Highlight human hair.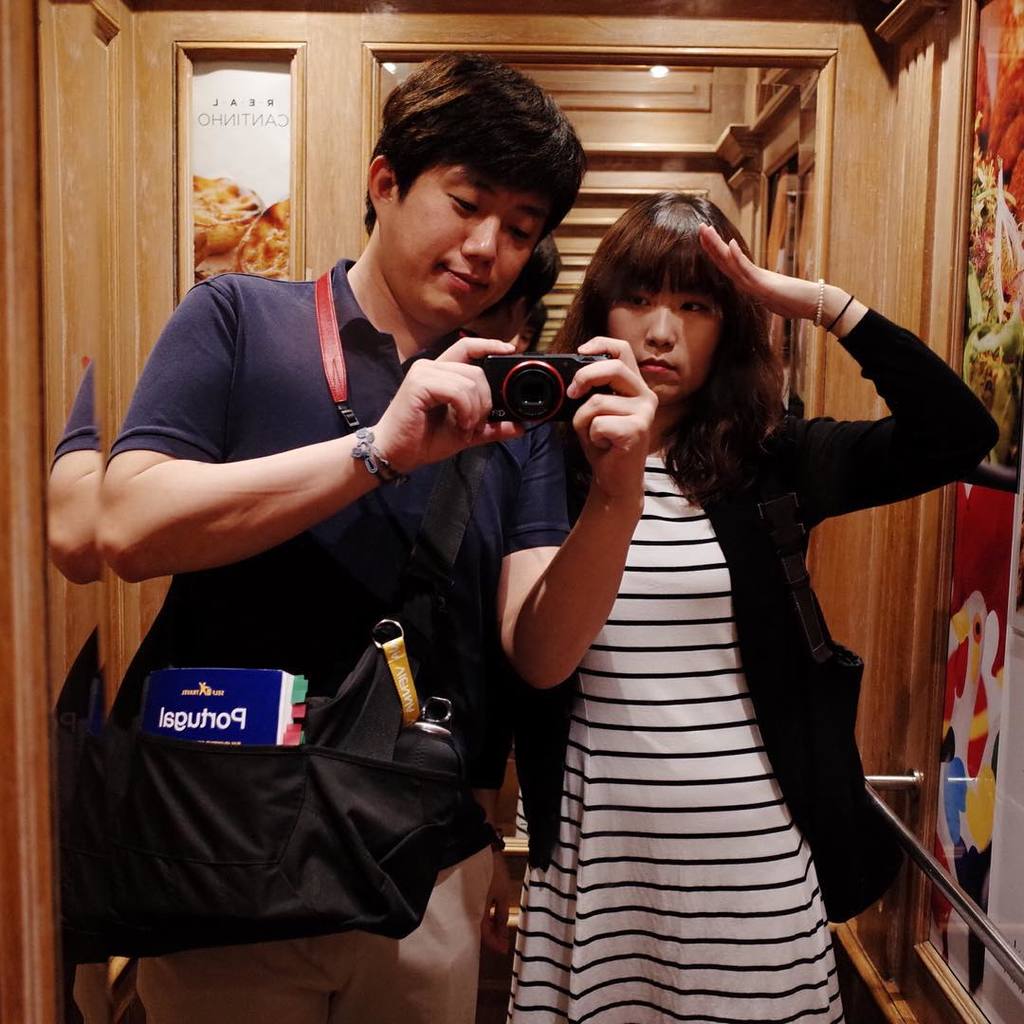
Highlighted region: {"x1": 341, "y1": 63, "x2": 587, "y2": 282}.
